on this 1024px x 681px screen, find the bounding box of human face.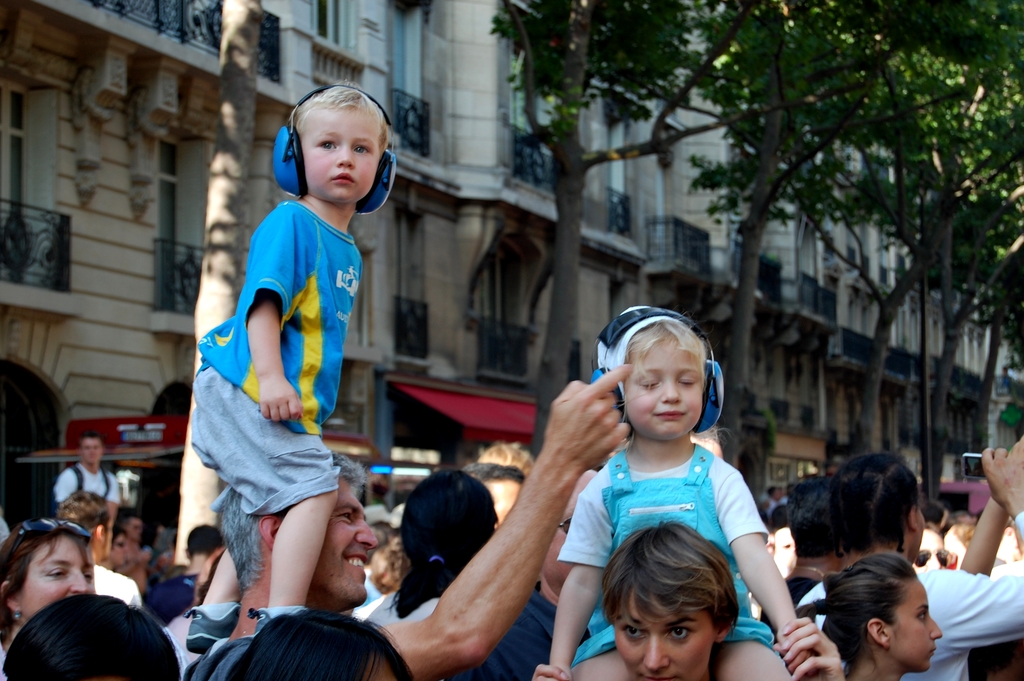
Bounding box: detection(124, 519, 143, 543).
